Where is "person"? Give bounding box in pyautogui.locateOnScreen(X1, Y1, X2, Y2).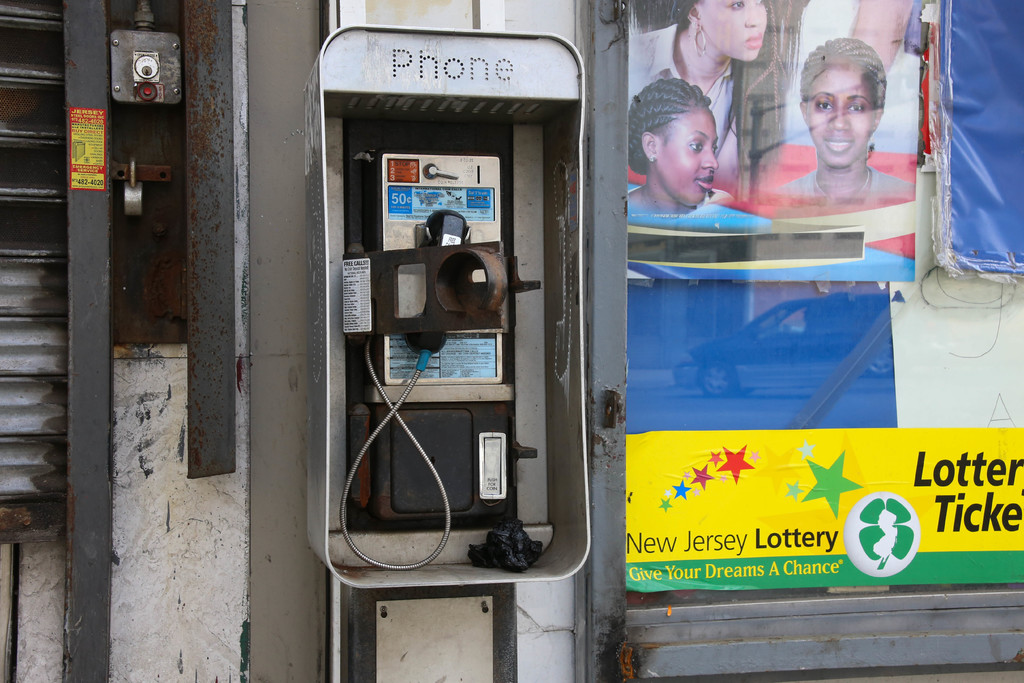
pyautogui.locateOnScreen(781, 0, 914, 150).
